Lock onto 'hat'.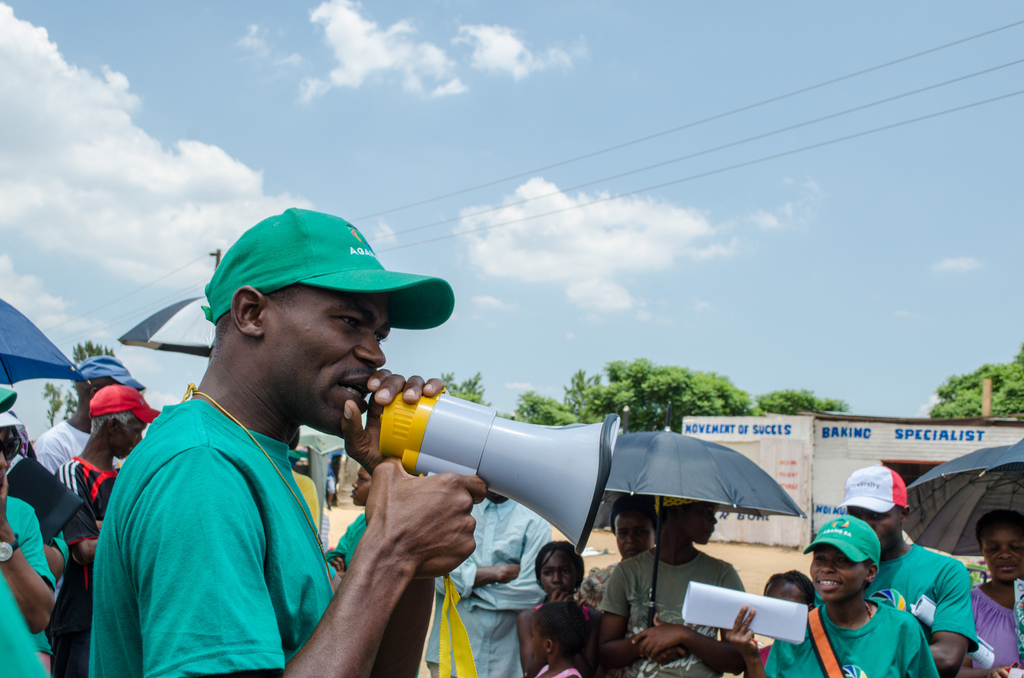
Locked: region(836, 464, 902, 514).
